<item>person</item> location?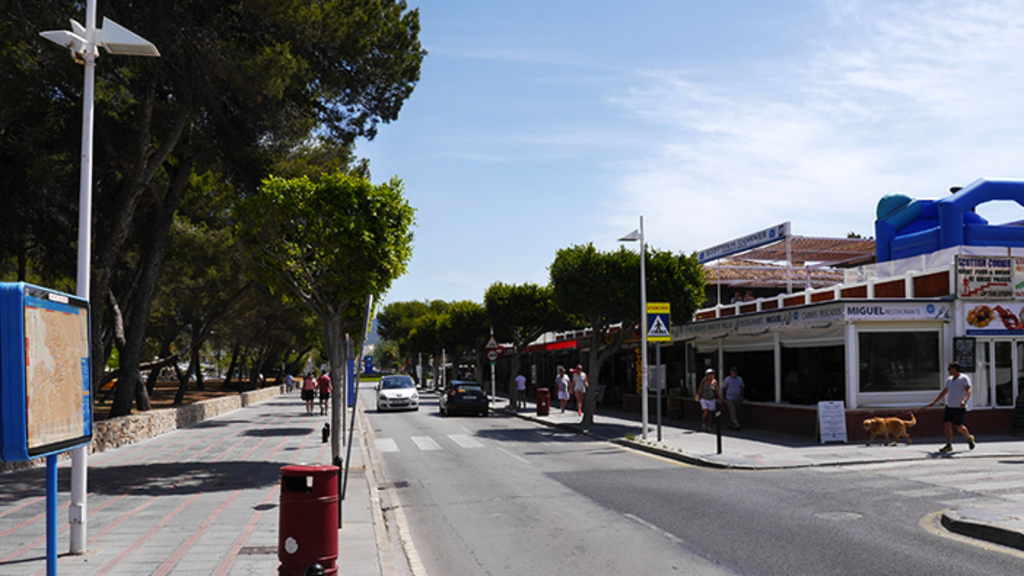
rect(693, 370, 716, 430)
